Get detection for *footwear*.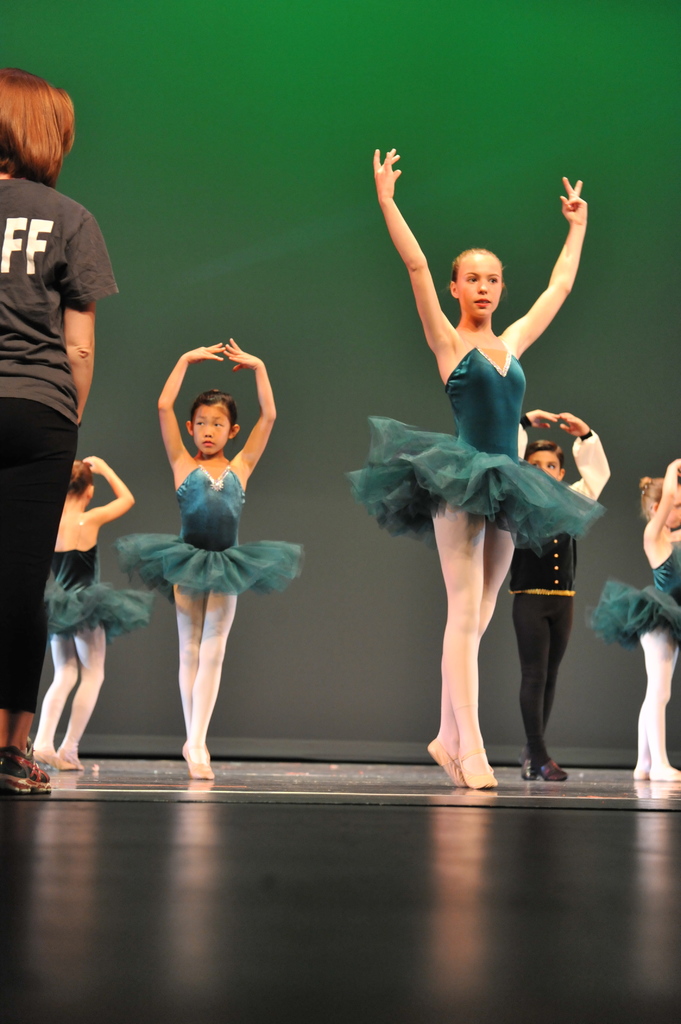
Detection: rect(58, 751, 81, 769).
